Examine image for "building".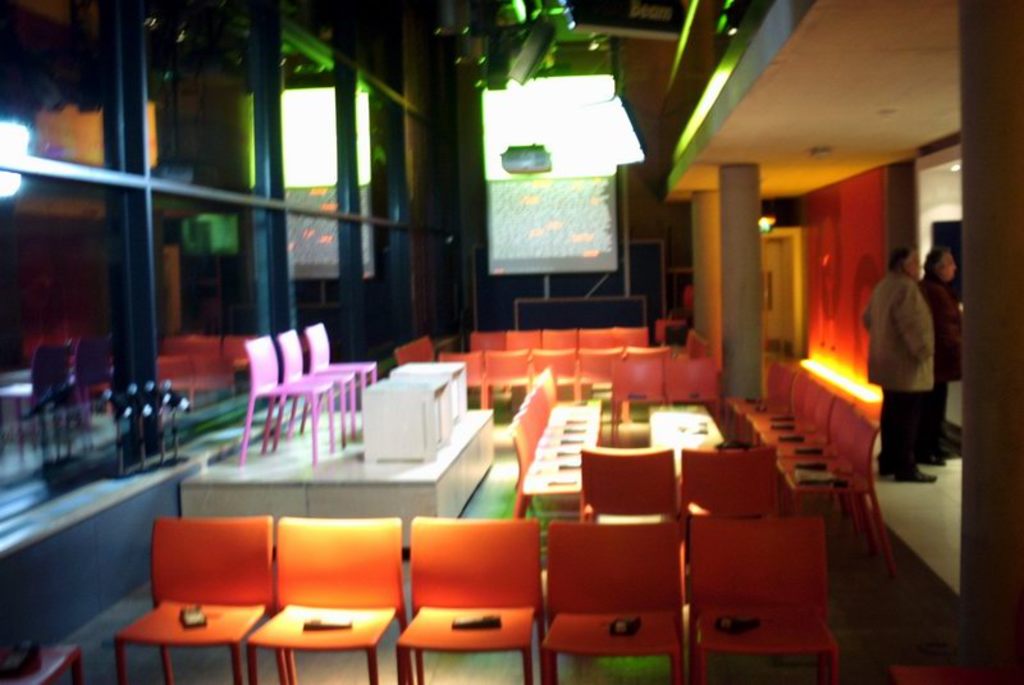
Examination result: crop(0, 0, 1023, 684).
